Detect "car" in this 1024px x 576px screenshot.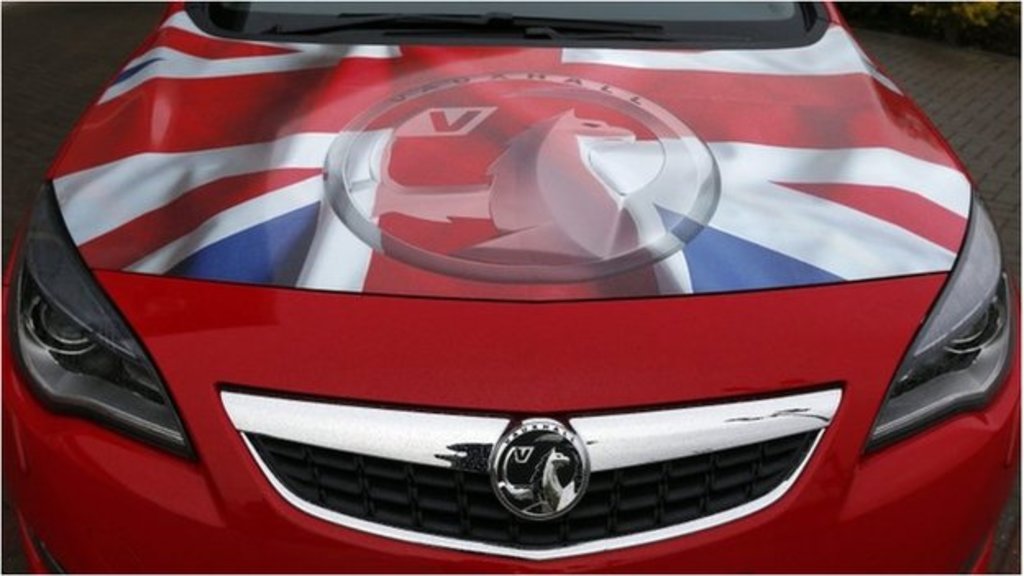
Detection: select_region(0, 0, 1022, 574).
